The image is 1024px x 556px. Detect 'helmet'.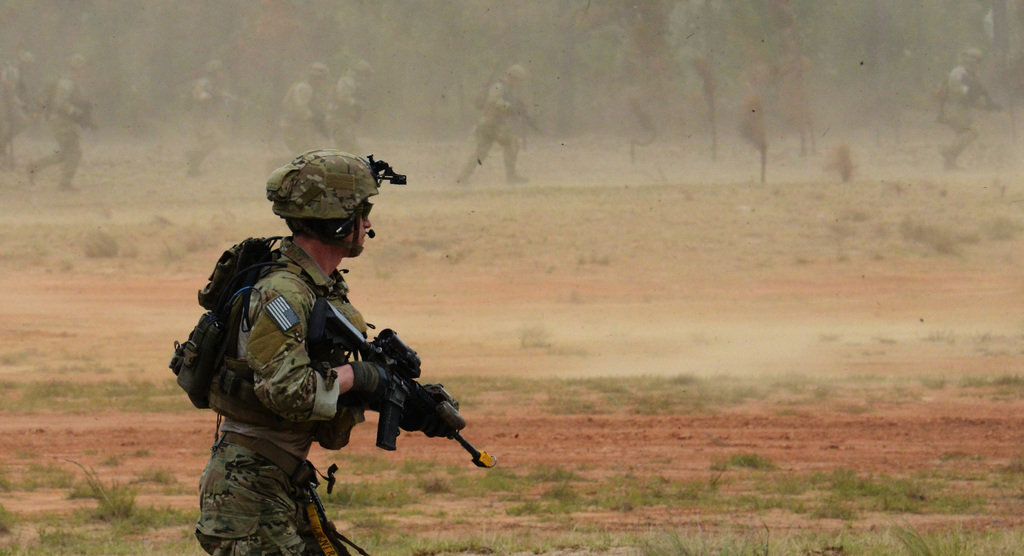
Detection: box=[63, 55, 88, 73].
